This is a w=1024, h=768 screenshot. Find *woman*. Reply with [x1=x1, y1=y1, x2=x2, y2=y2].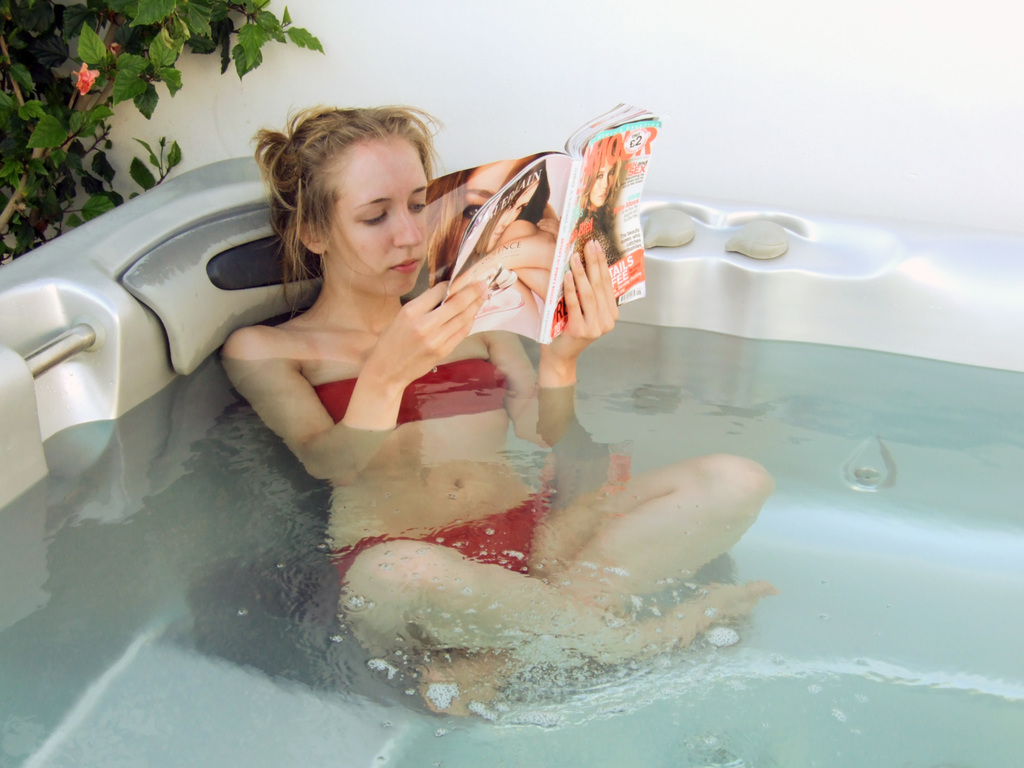
[x1=426, y1=154, x2=537, y2=290].
